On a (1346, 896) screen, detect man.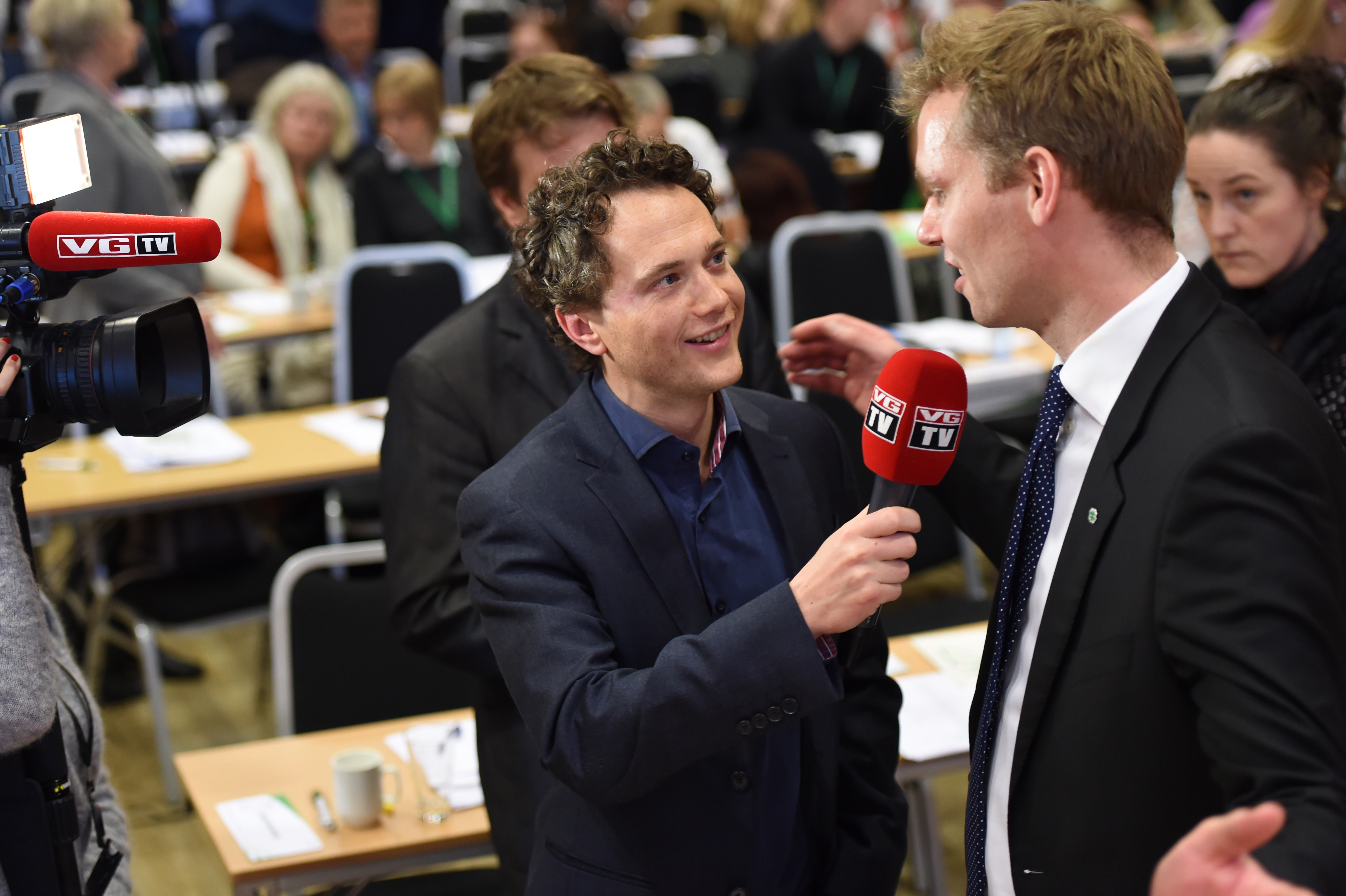
bbox=[212, 0, 367, 244].
